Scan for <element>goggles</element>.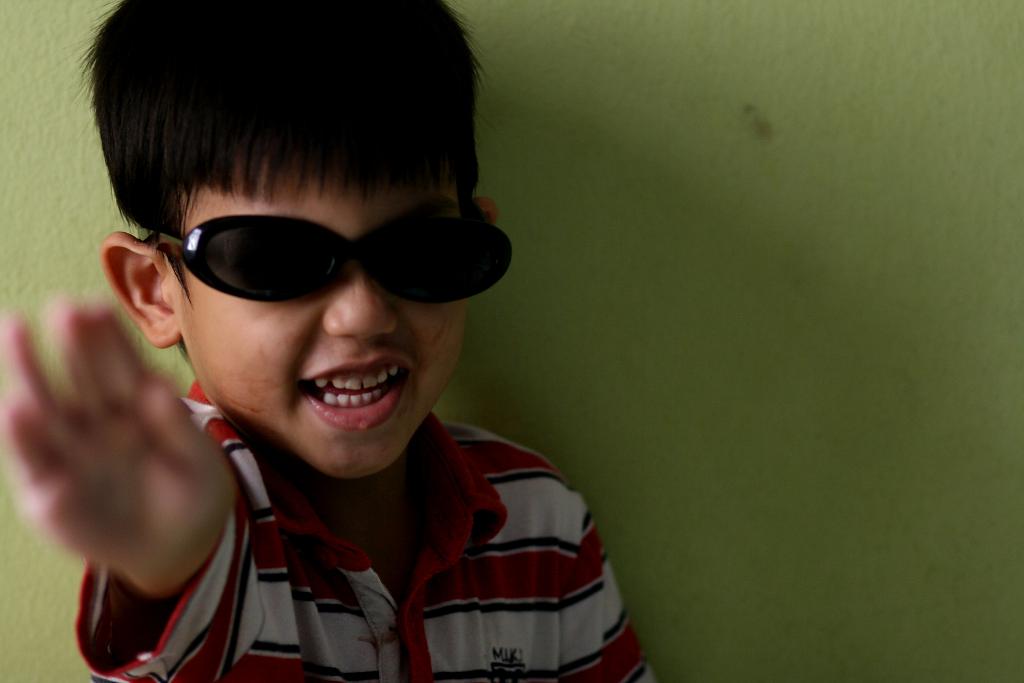
Scan result: bbox=(129, 200, 522, 313).
